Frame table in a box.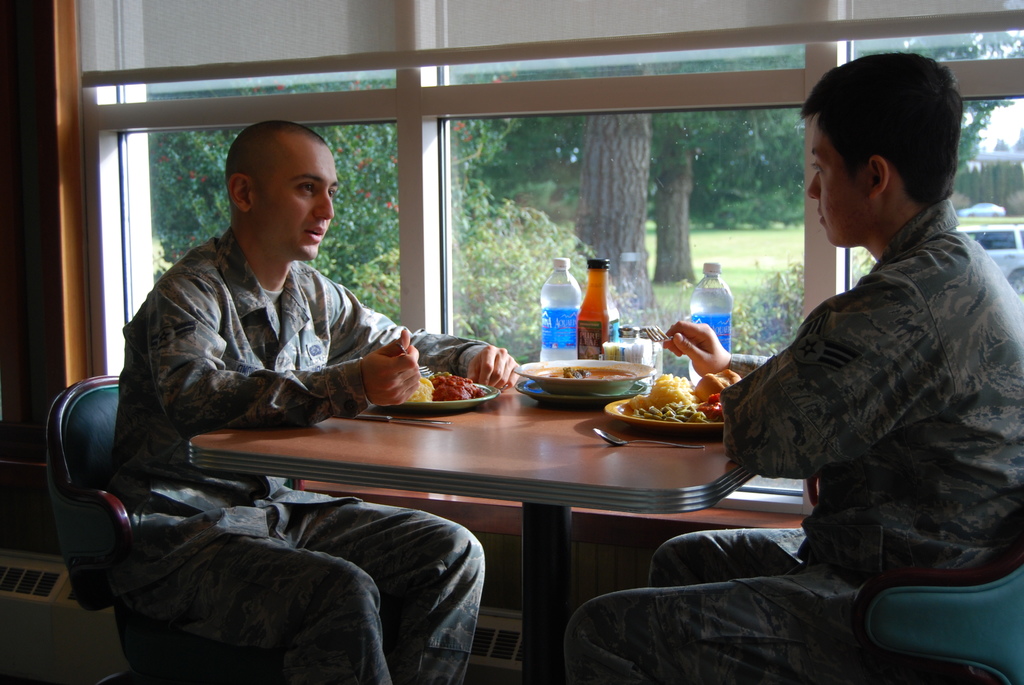
region(182, 368, 758, 683).
